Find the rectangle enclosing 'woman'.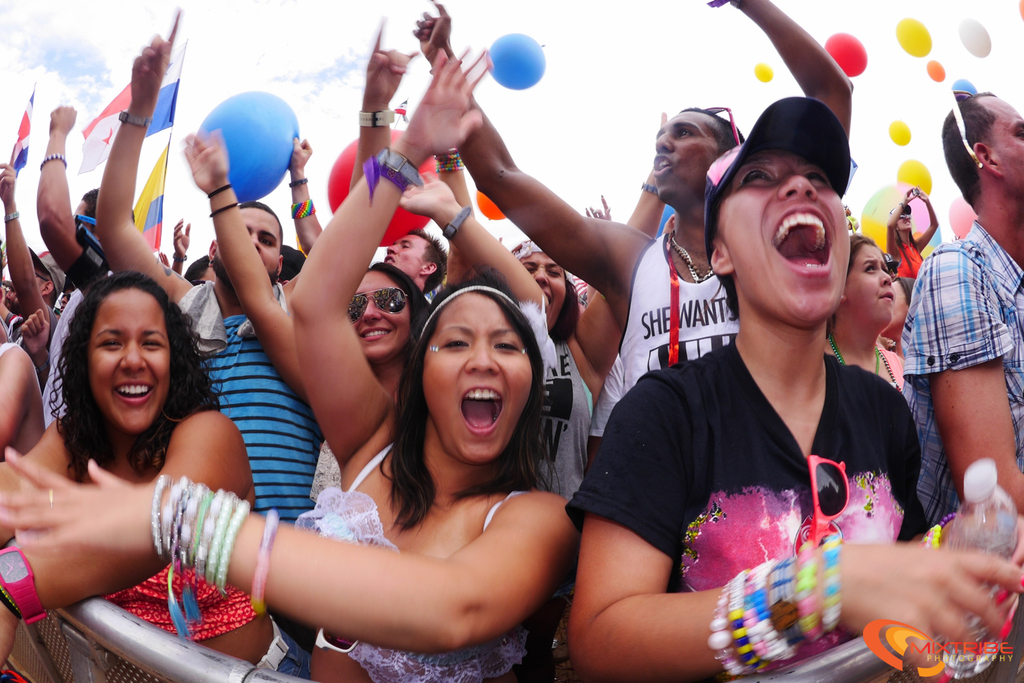
l=8, t=236, r=267, b=663.
